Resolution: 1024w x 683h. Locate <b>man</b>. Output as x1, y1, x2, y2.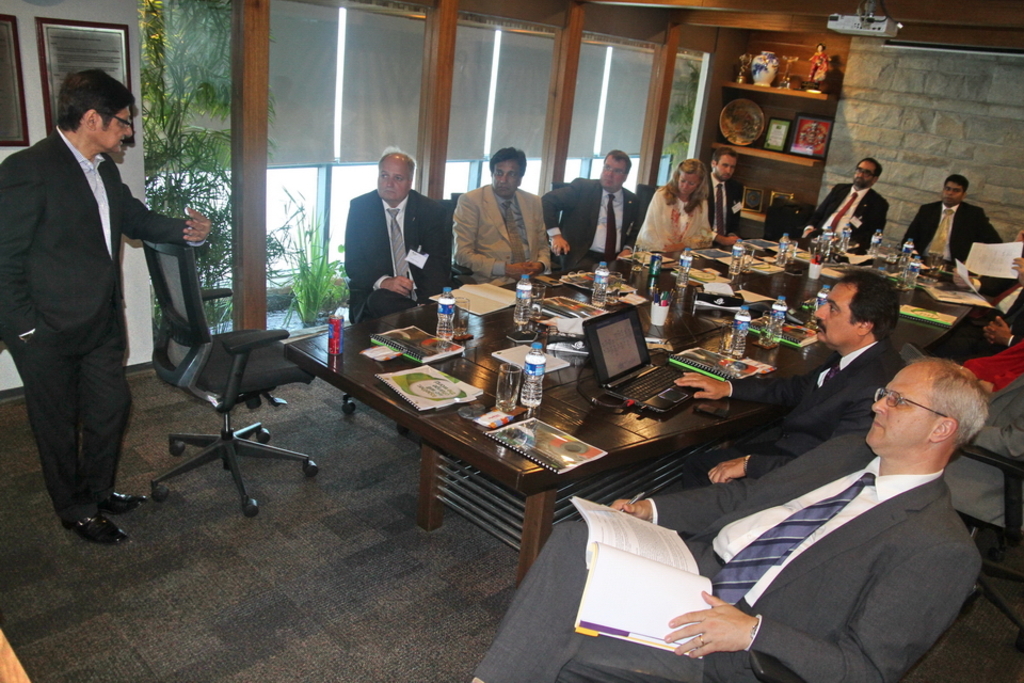
674, 272, 901, 494.
